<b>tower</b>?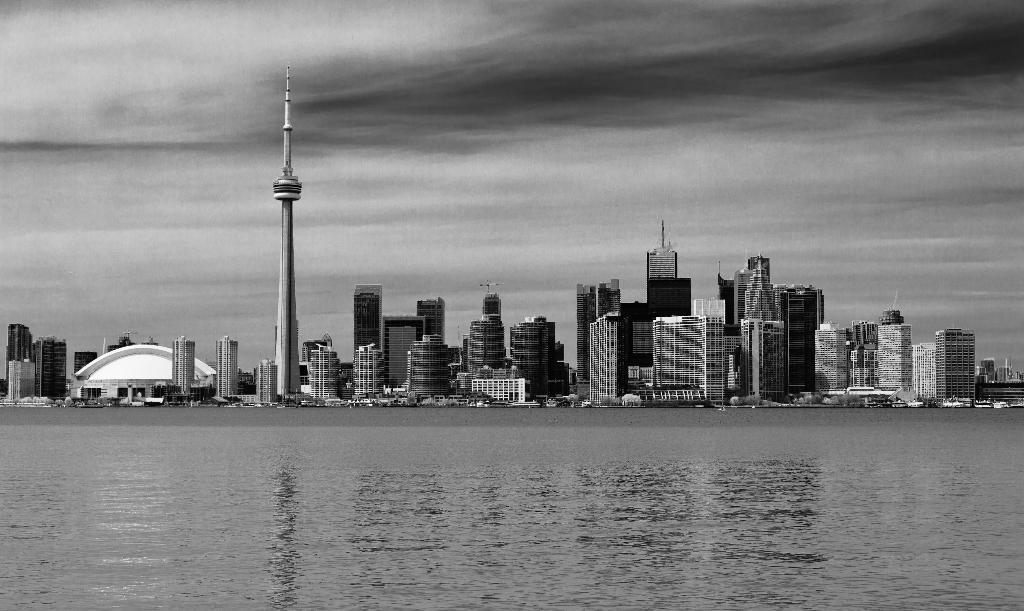
[510, 313, 546, 403]
